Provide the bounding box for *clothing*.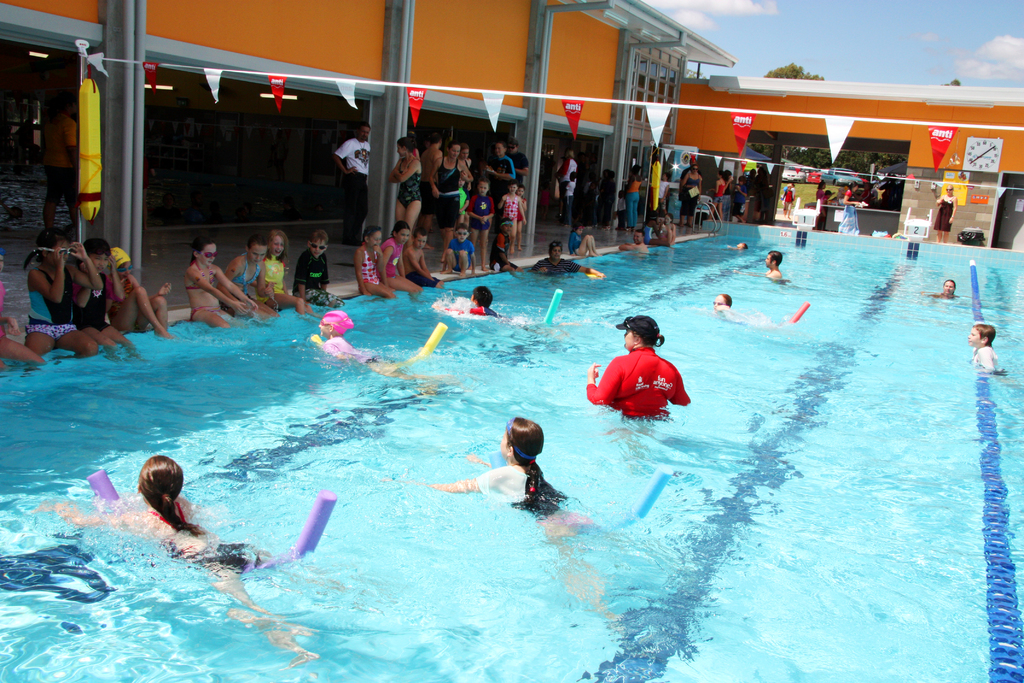
bbox=(407, 268, 445, 294).
